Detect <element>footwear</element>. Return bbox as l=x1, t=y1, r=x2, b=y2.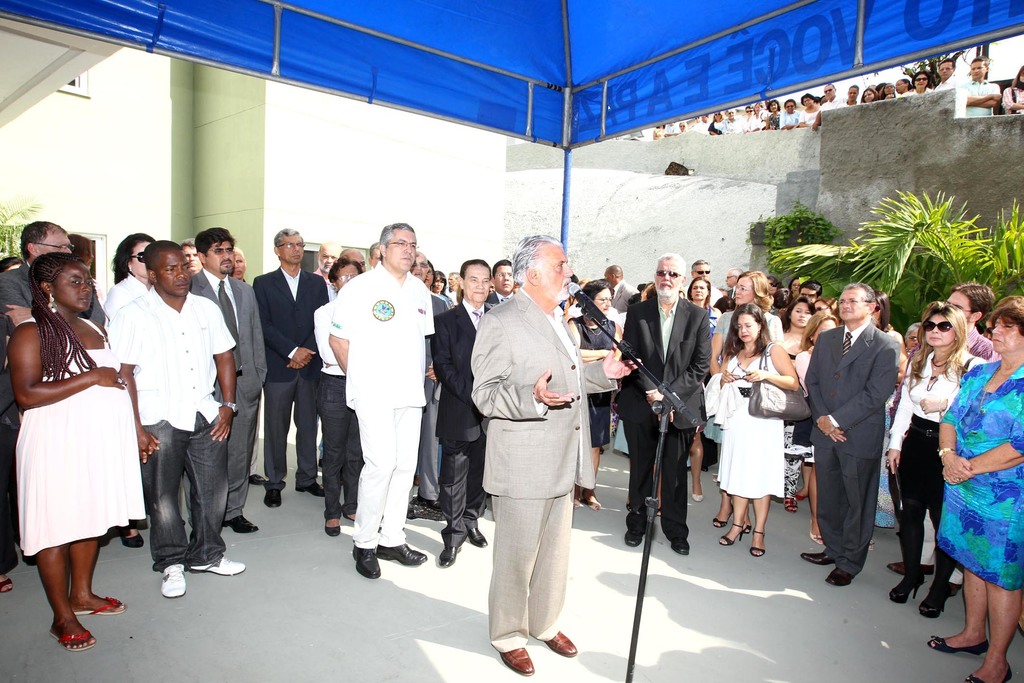
l=783, t=497, r=800, b=514.
